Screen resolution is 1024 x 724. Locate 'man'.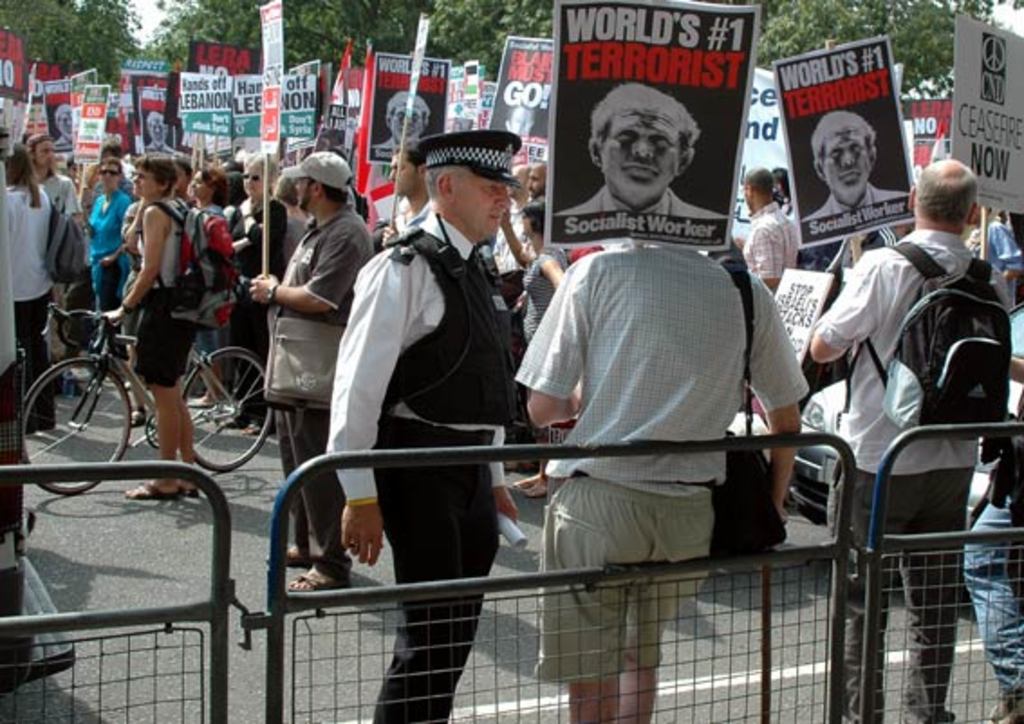
region(311, 117, 553, 697).
